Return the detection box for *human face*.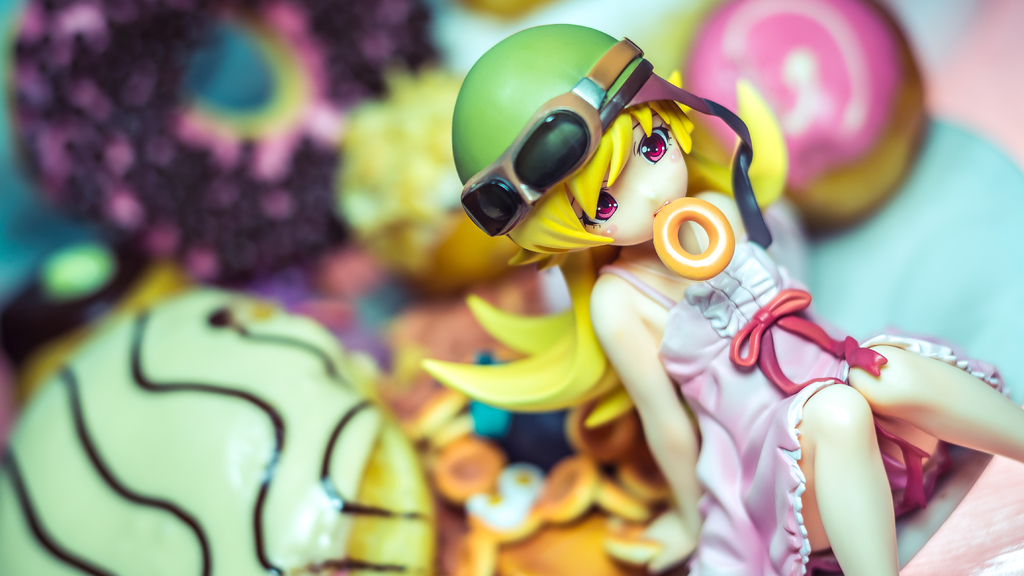
[x1=565, y1=104, x2=689, y2=246].
